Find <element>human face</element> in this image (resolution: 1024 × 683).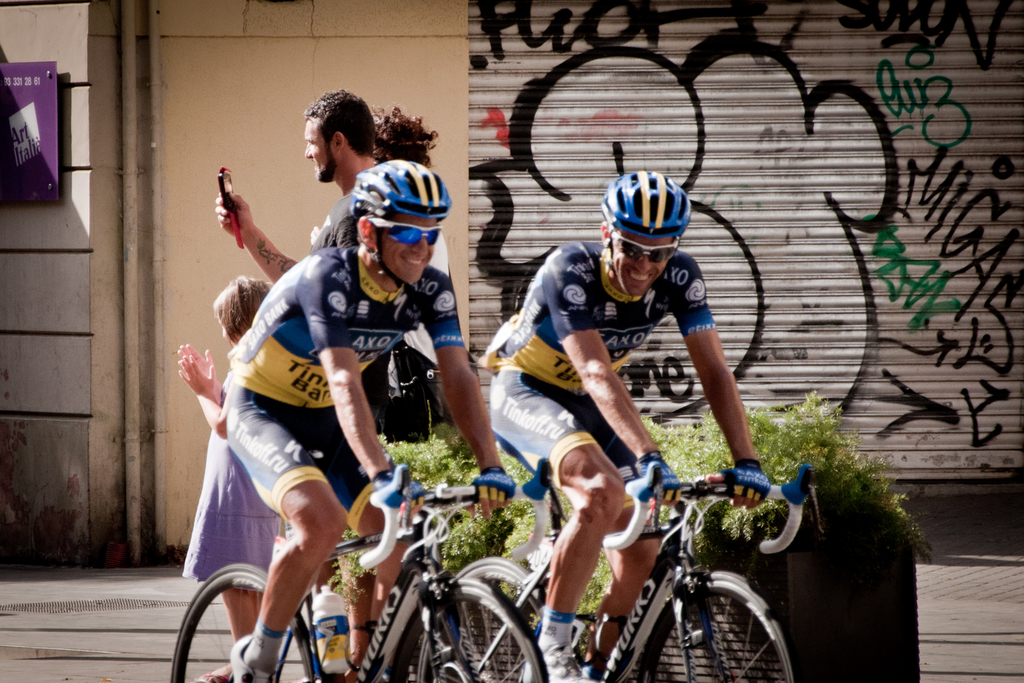
bbox=[611, 229, 670, 297].
